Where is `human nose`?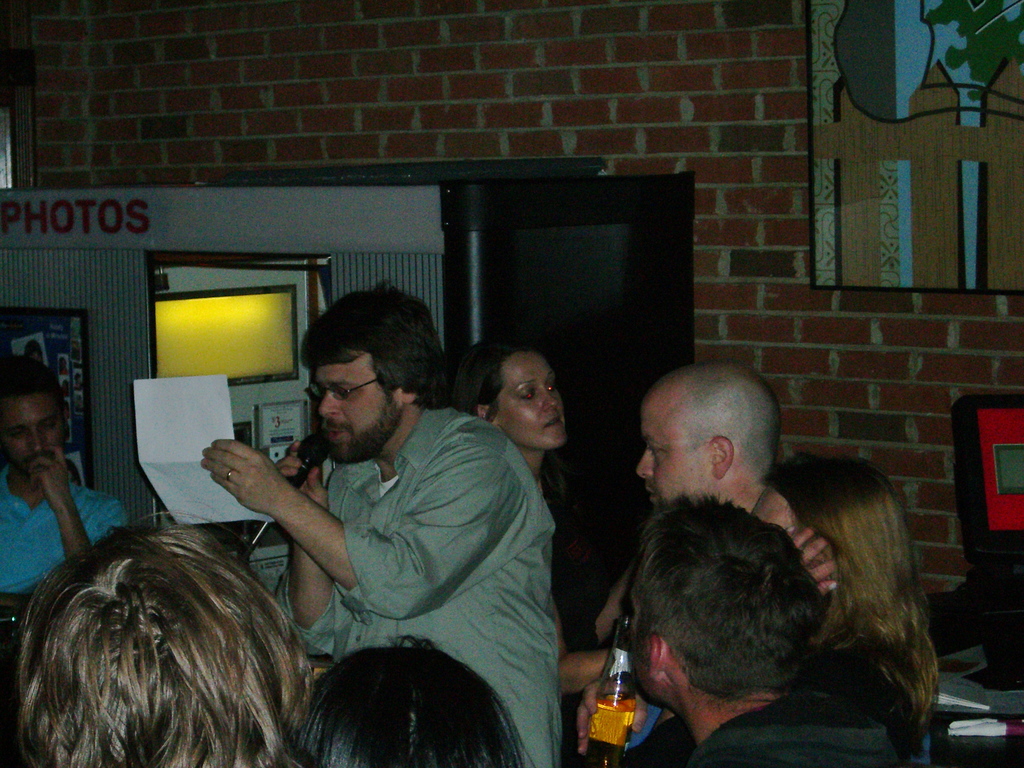
634, 449, 655, 479.
